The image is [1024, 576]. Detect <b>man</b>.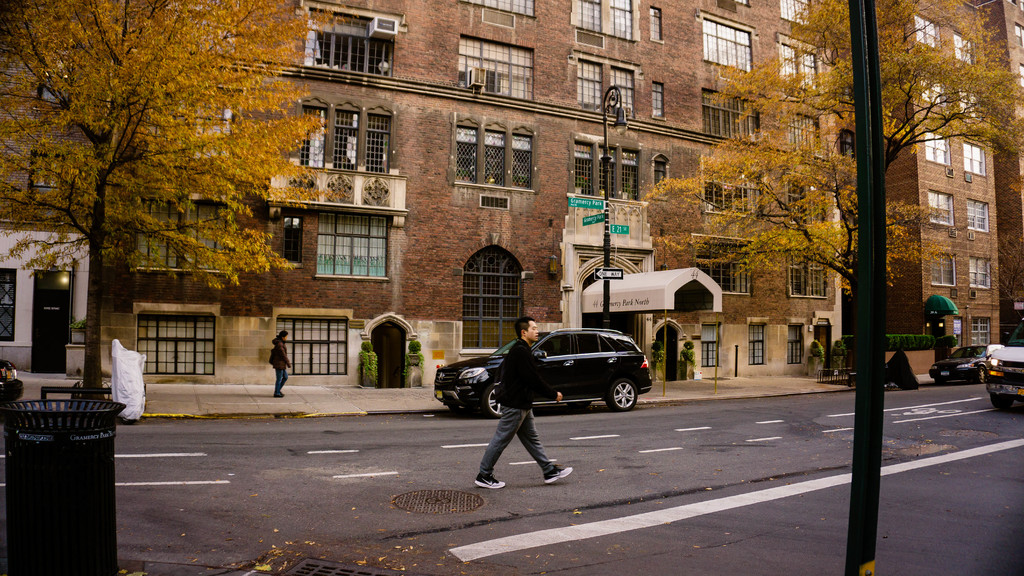
Detection: left=465, top=316, right=559, bottom=486.
